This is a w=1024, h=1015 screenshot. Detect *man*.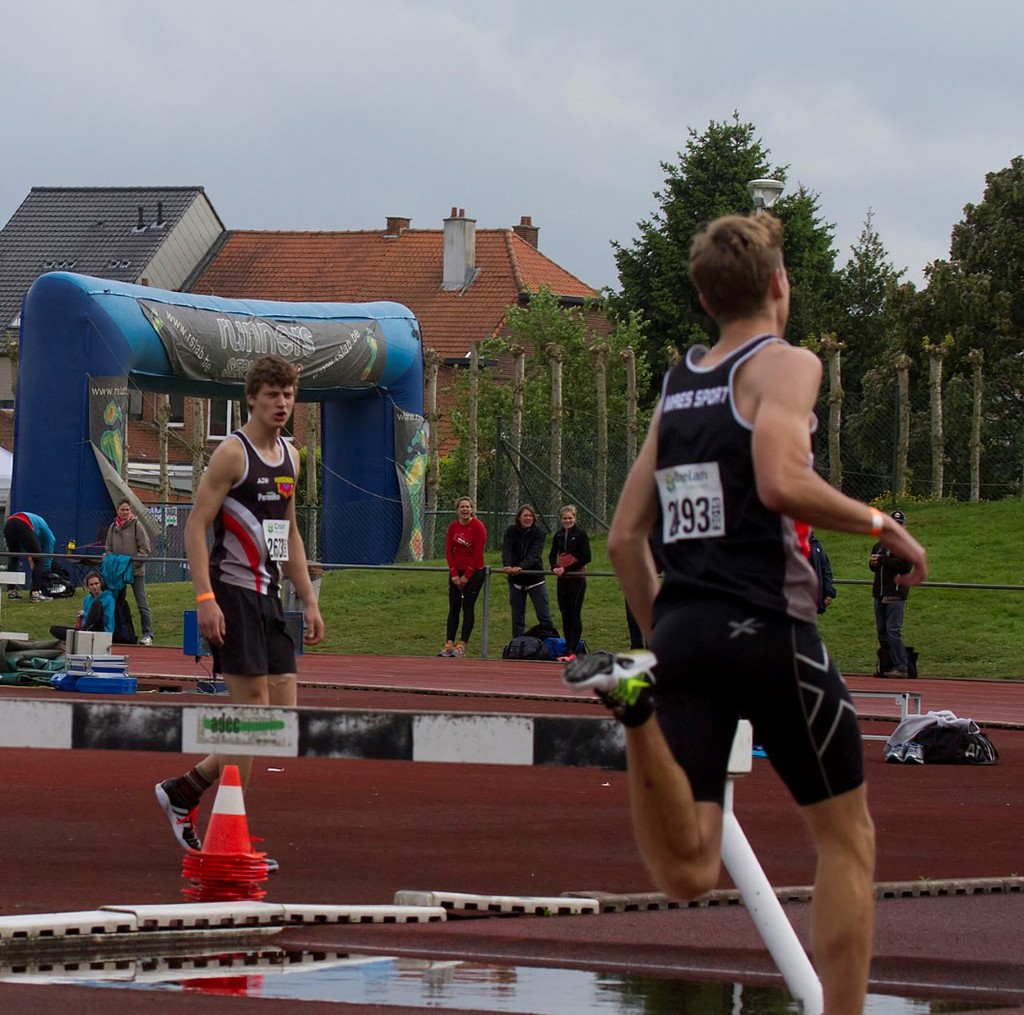
detection(151, 349, 327, 873).
